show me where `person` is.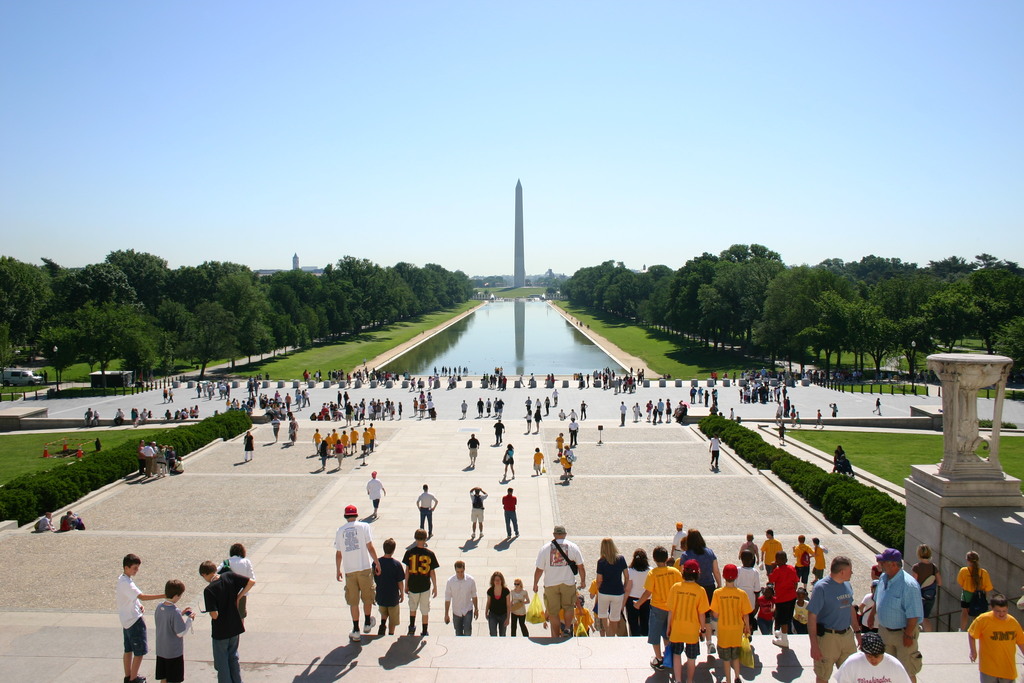
`person` is at 542/374/548/388.
